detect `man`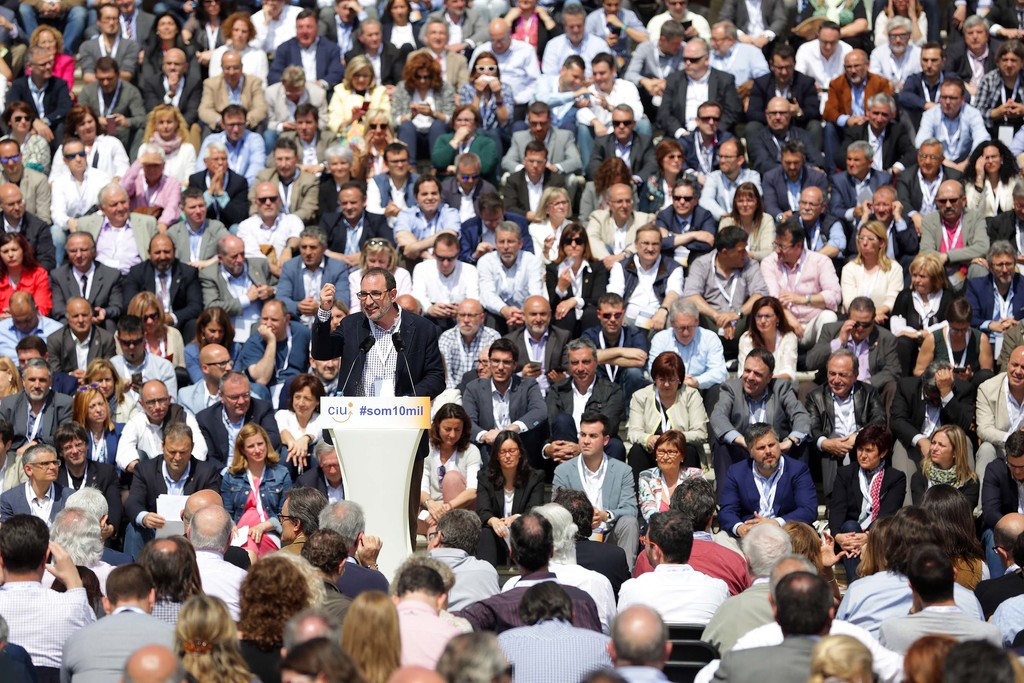
975,344,1023,463
